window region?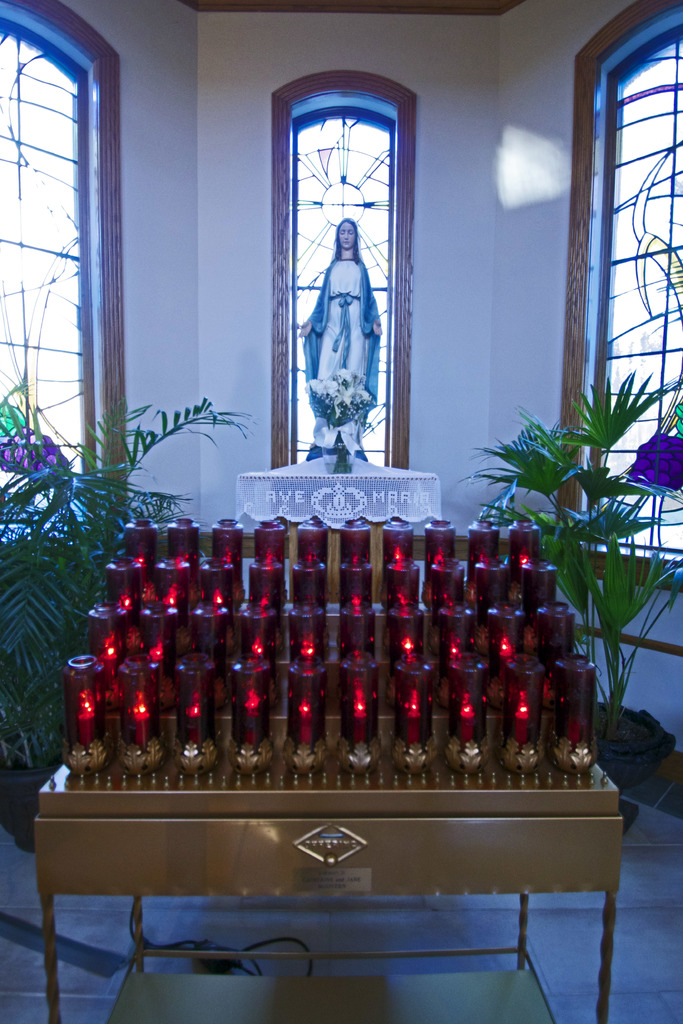
<bbox>10, 0, 115, 450</bbox>
